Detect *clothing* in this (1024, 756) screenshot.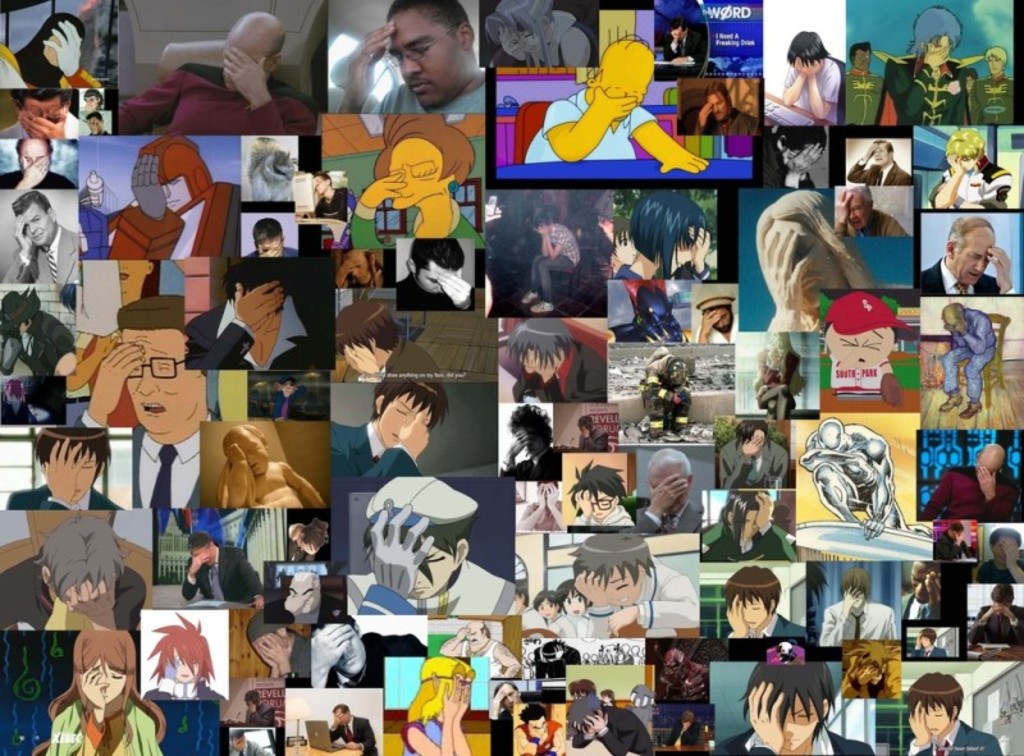
Detection: region(119, 65, 315, 146).
